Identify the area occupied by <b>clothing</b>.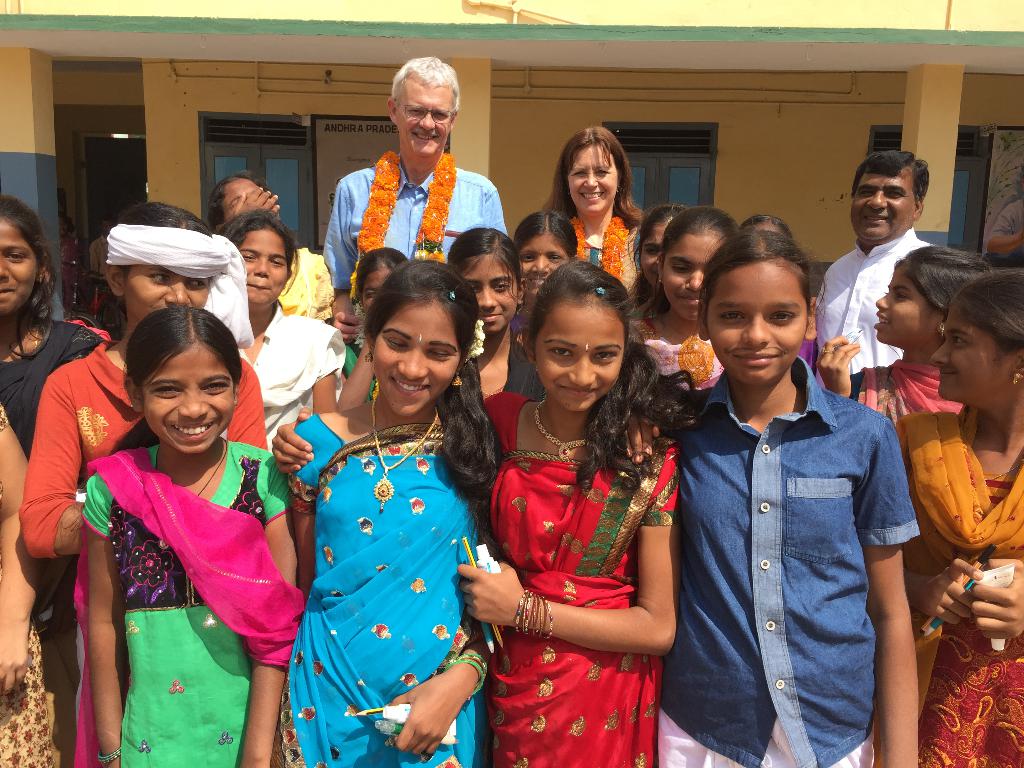
Area: Rect(665, 349, 924, 767).
